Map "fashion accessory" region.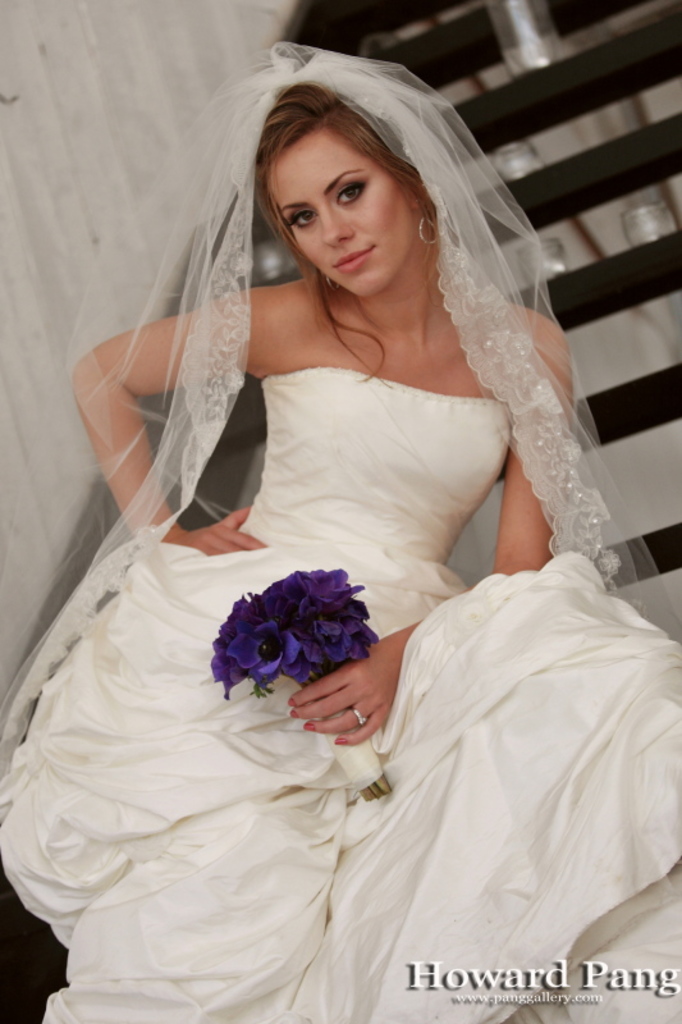
Mapped to [left=353, top=705, right=370, bottom=731].
